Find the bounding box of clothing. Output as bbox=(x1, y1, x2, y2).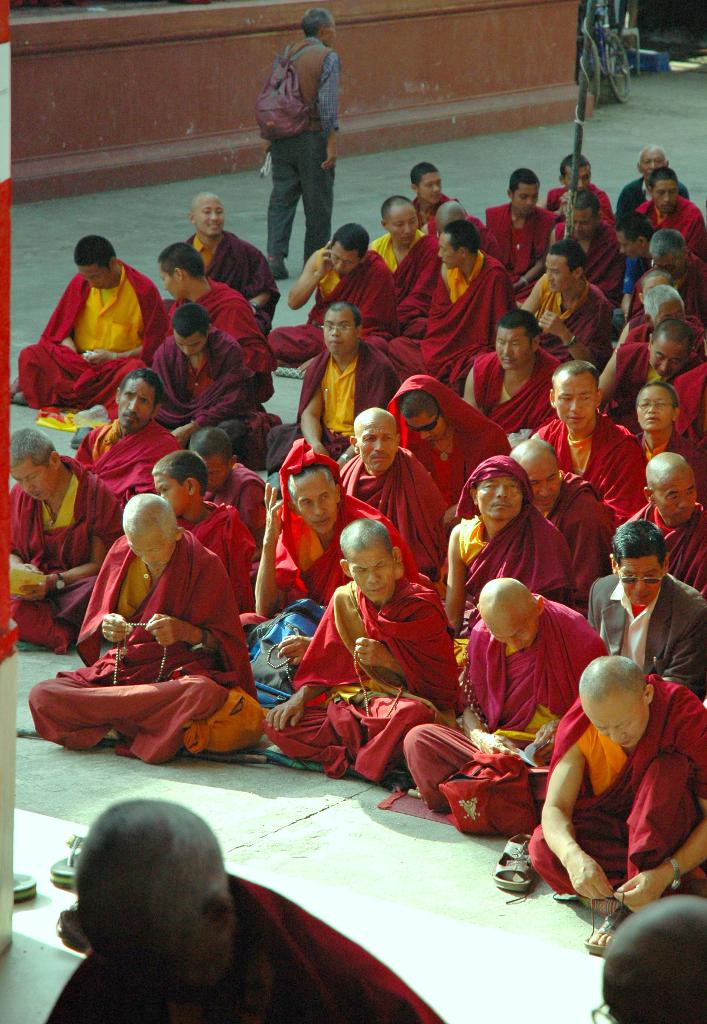
bbox=(211, 452, 269, 542).
